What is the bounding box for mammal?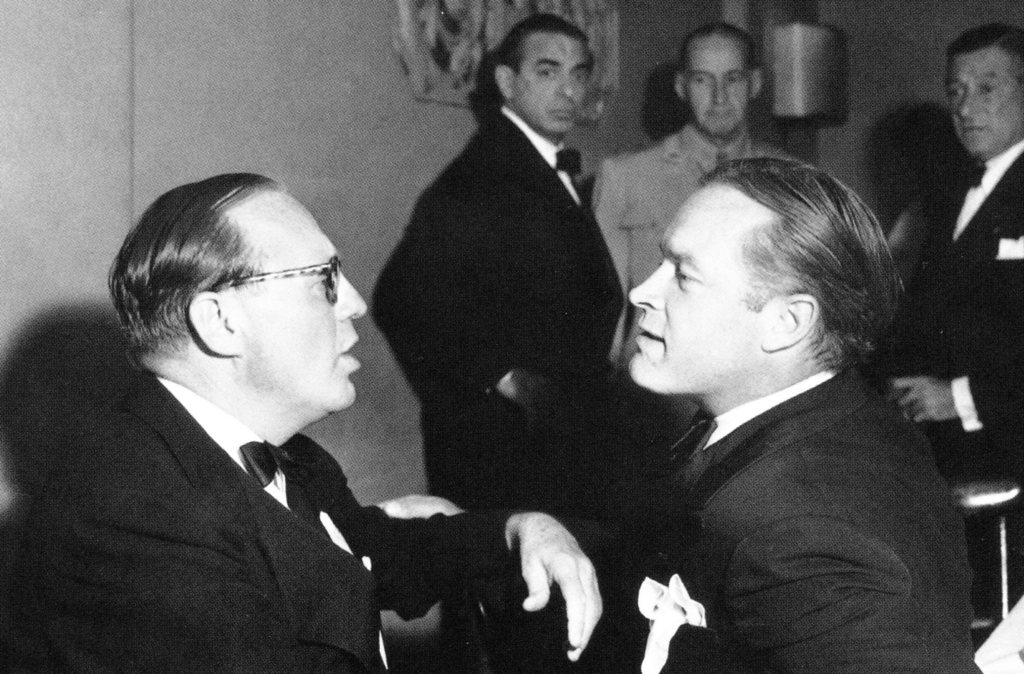
region(588, 22, 807, 468).
